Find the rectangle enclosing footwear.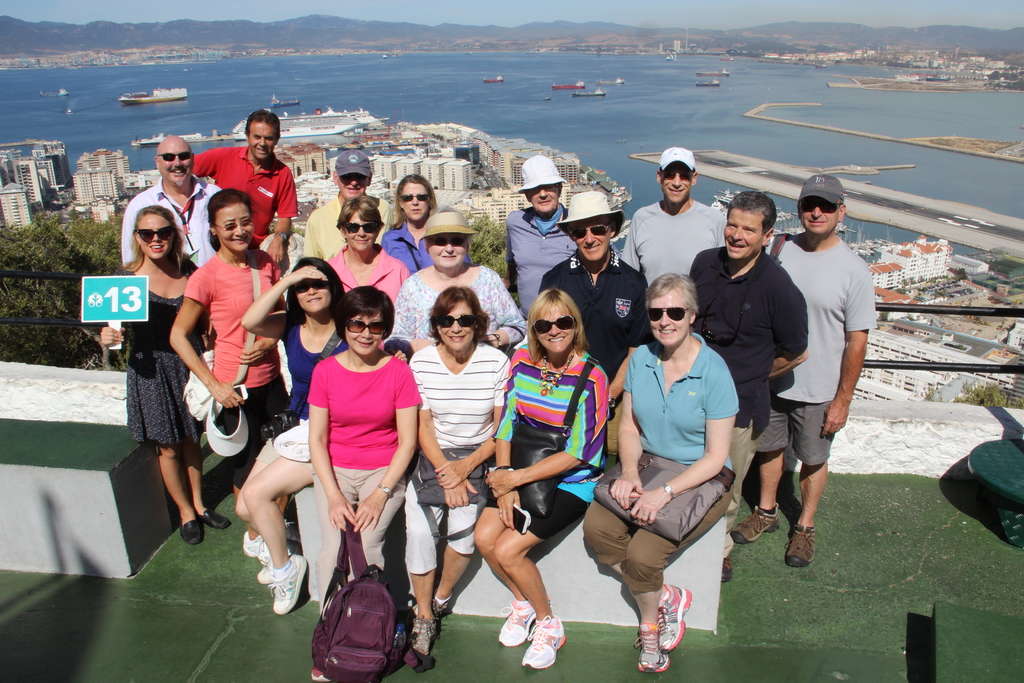
pyautogui.locateOnScreen(653, 579, 696, 651).
